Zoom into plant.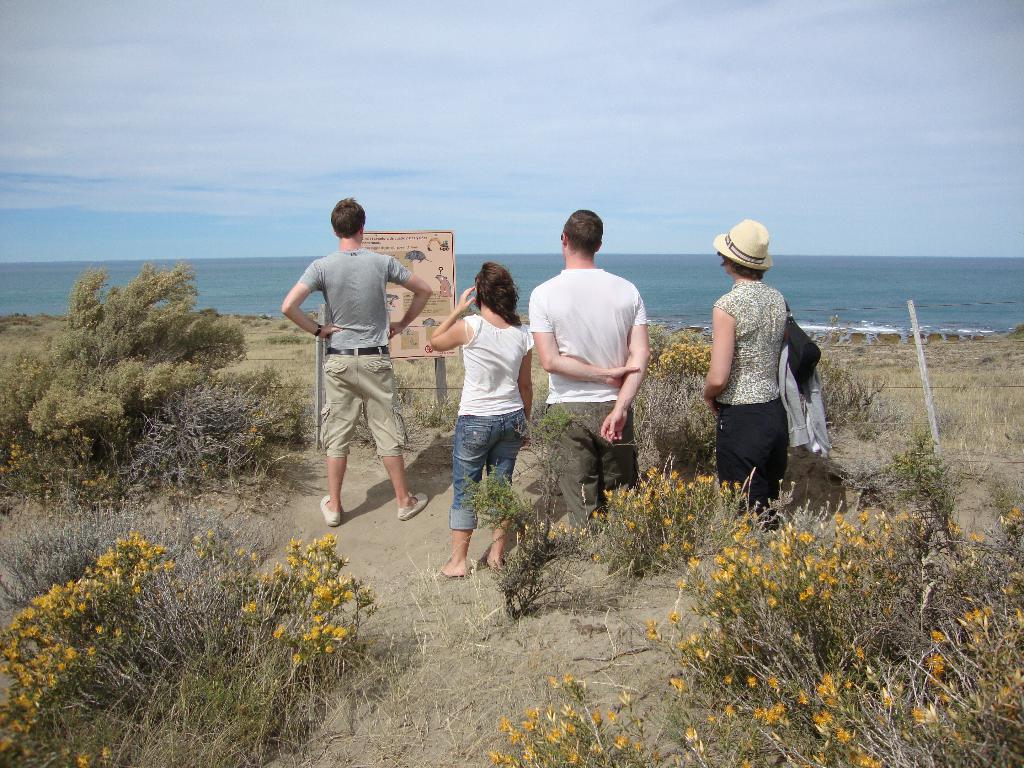
Zoom target: [left=237, top=310, right=263, bottom=327].
